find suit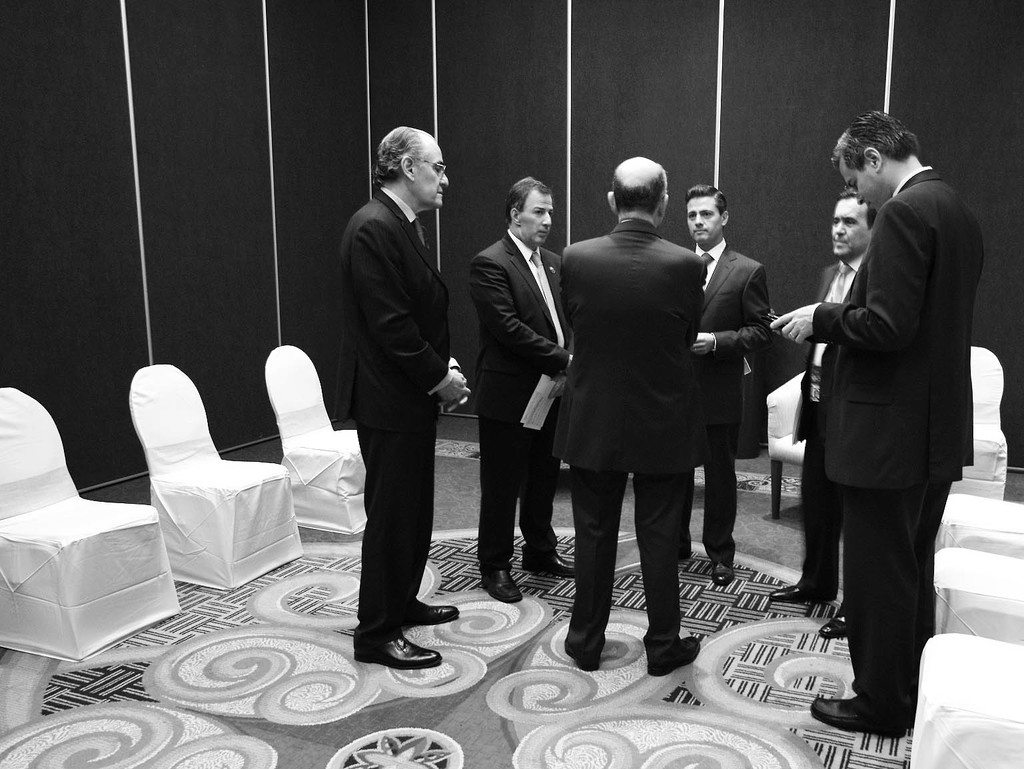
<bbox>470, 233, 559, 575</bbox>
